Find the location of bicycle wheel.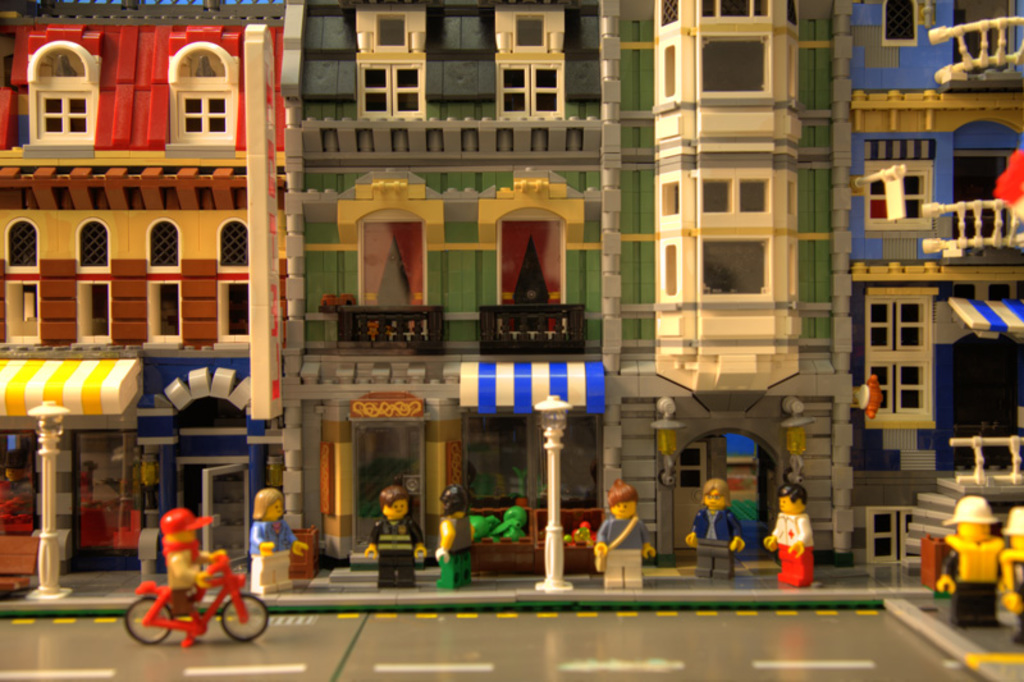
Location: l=223, t=596, r=266, b=638.
